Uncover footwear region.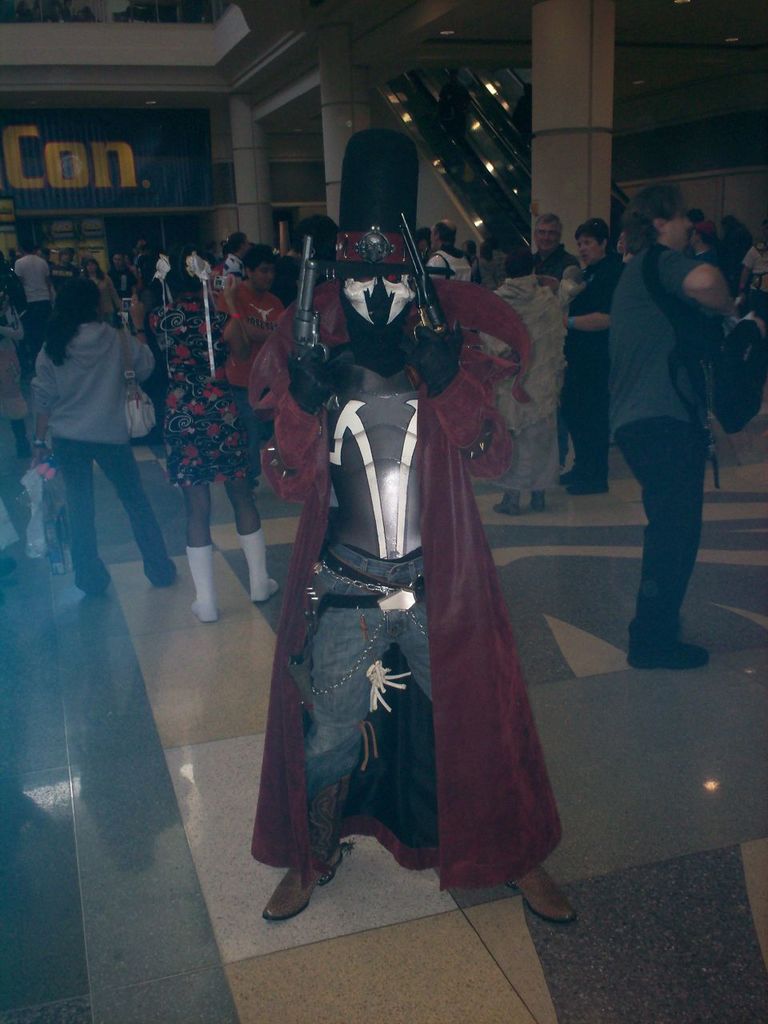
Uncovered: x1=250 y1=579 x2=280 y2=603.
